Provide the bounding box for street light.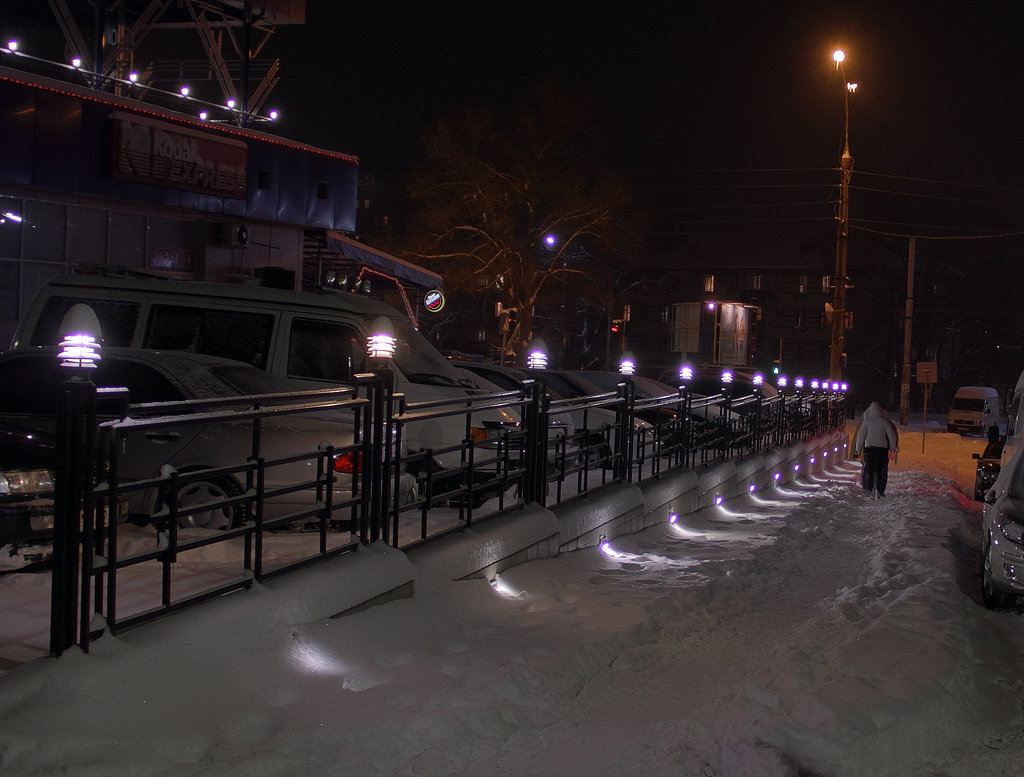
796:17:913:399.
